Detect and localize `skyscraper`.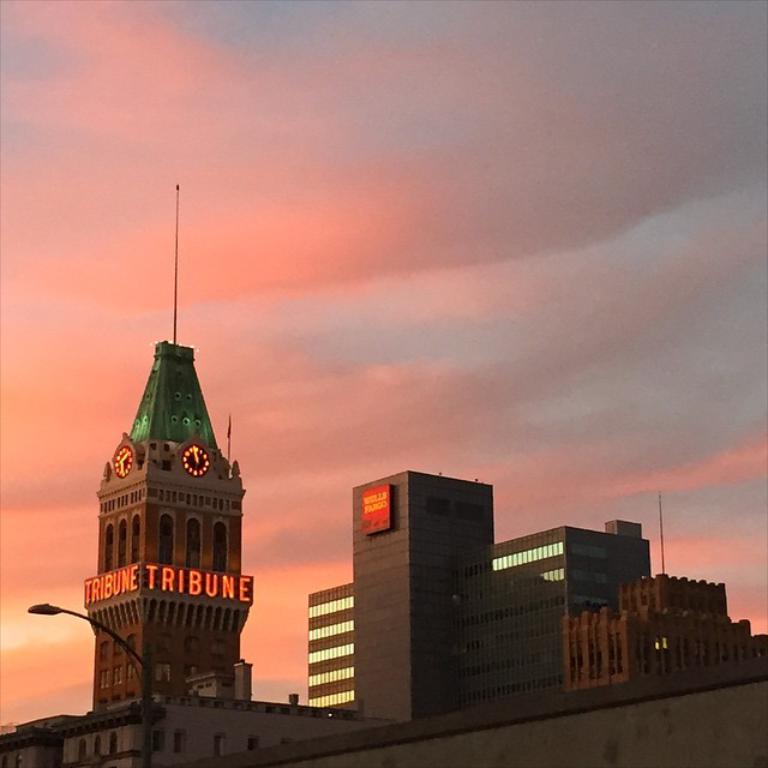
Localized at rect(84, 178, 253, 710).
